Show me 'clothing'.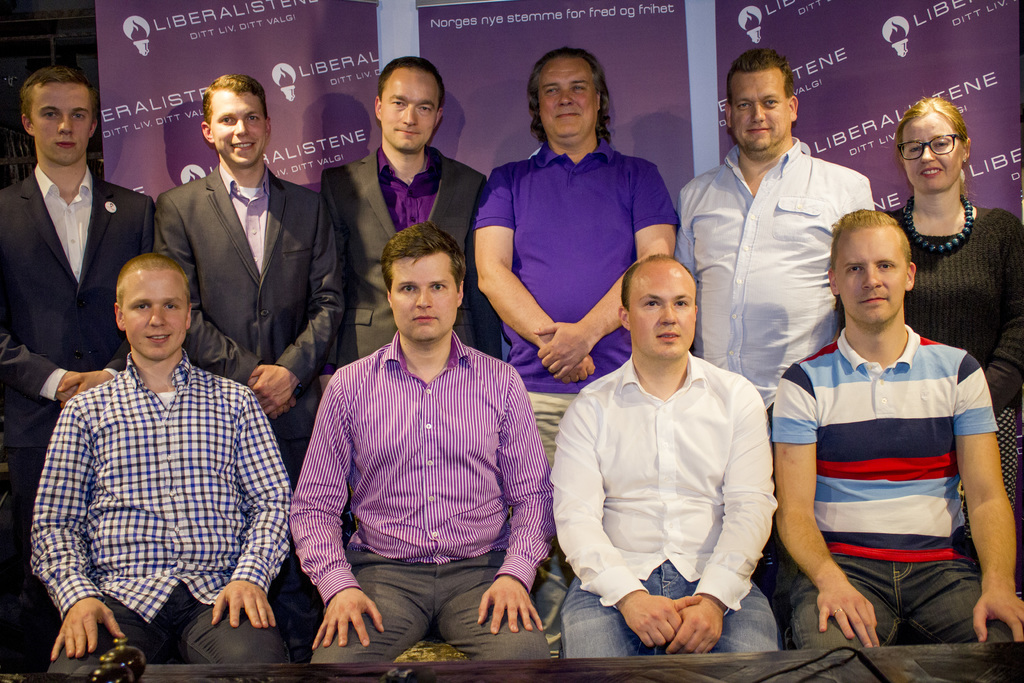
'clothing' is here: region(0, 165, 148, 671).
